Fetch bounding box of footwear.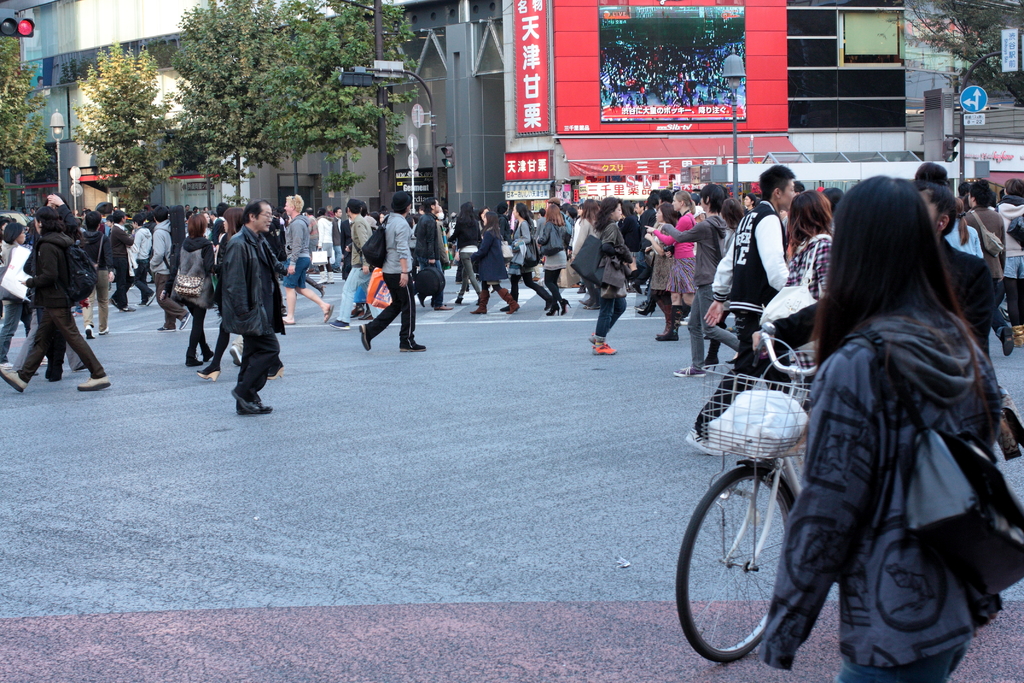
Bbox: {"x1": 392, "y1": 340, "x2": 428, "y2": 358}.
